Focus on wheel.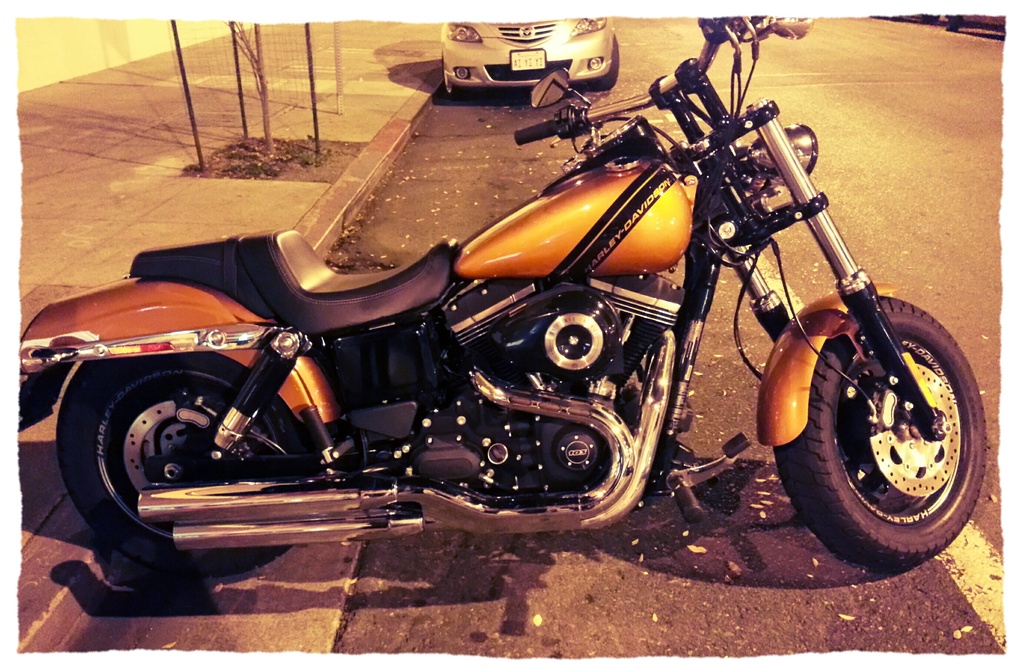
Focused at {"x1": 595, "y1": 36, "x2": 619, "y2": 93}.
